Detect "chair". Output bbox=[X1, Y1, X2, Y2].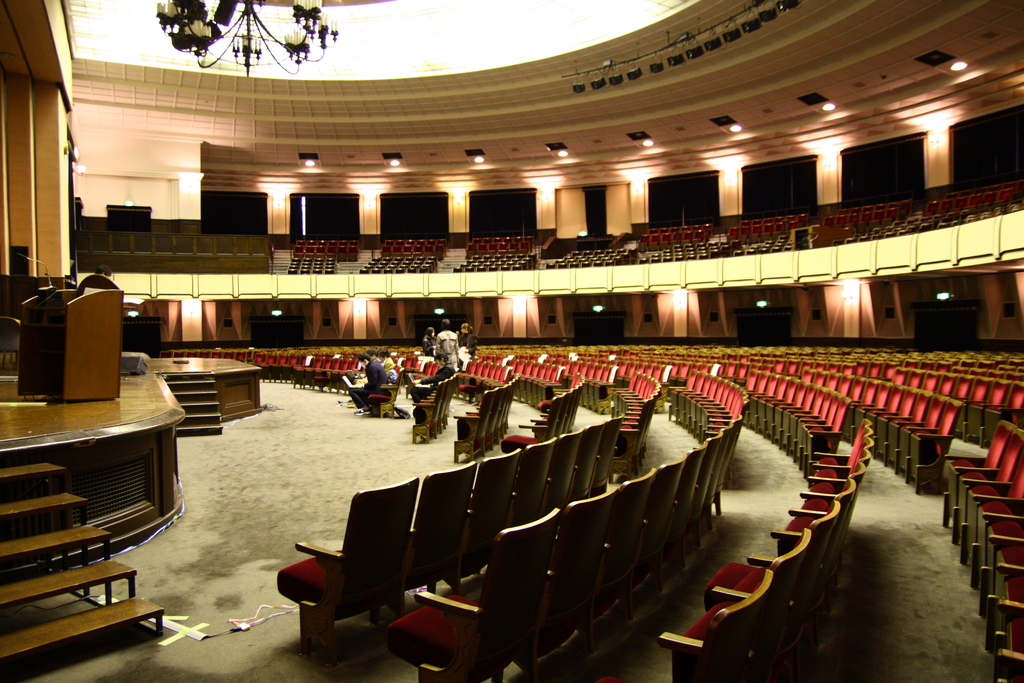
bbox=[610, 470, 656, 584].
